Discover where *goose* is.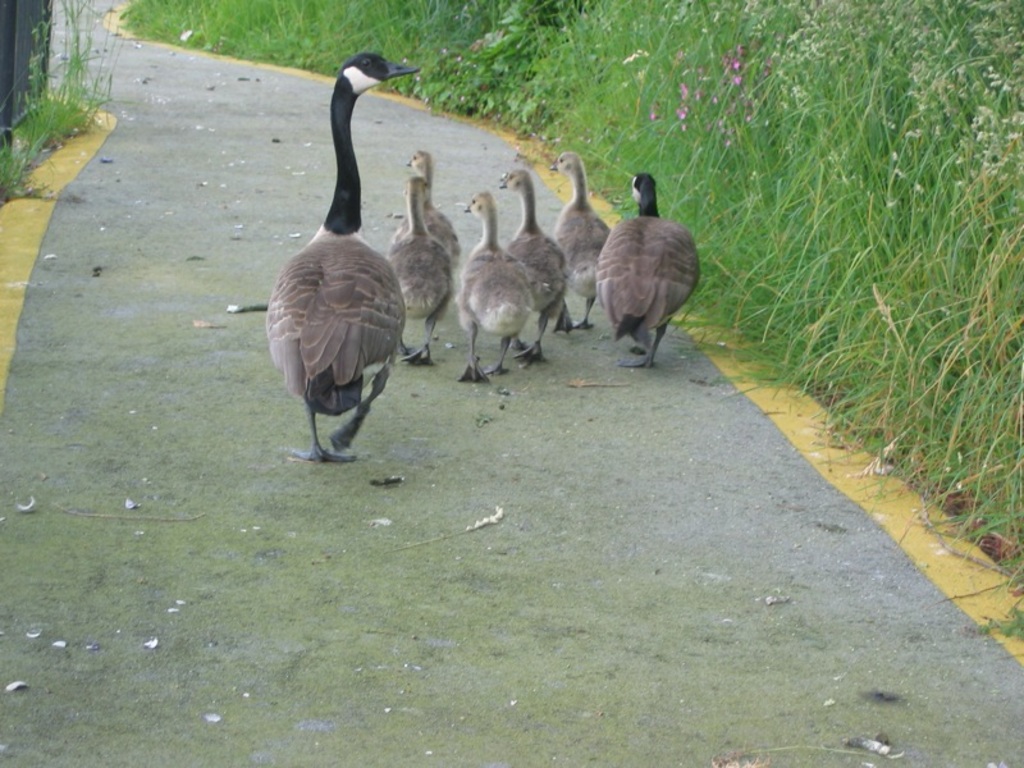
Discovered at box(463, 195, 540, 381).
